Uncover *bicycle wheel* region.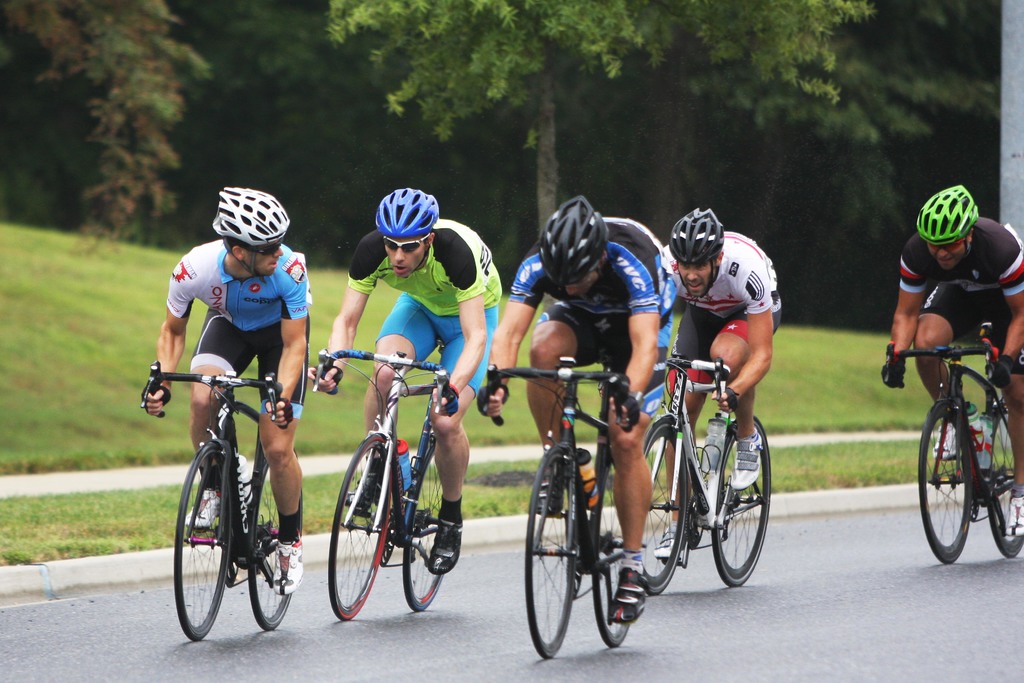
Uncovered: pyautogui.locateOnScreen(593, 457, 630, 650).
